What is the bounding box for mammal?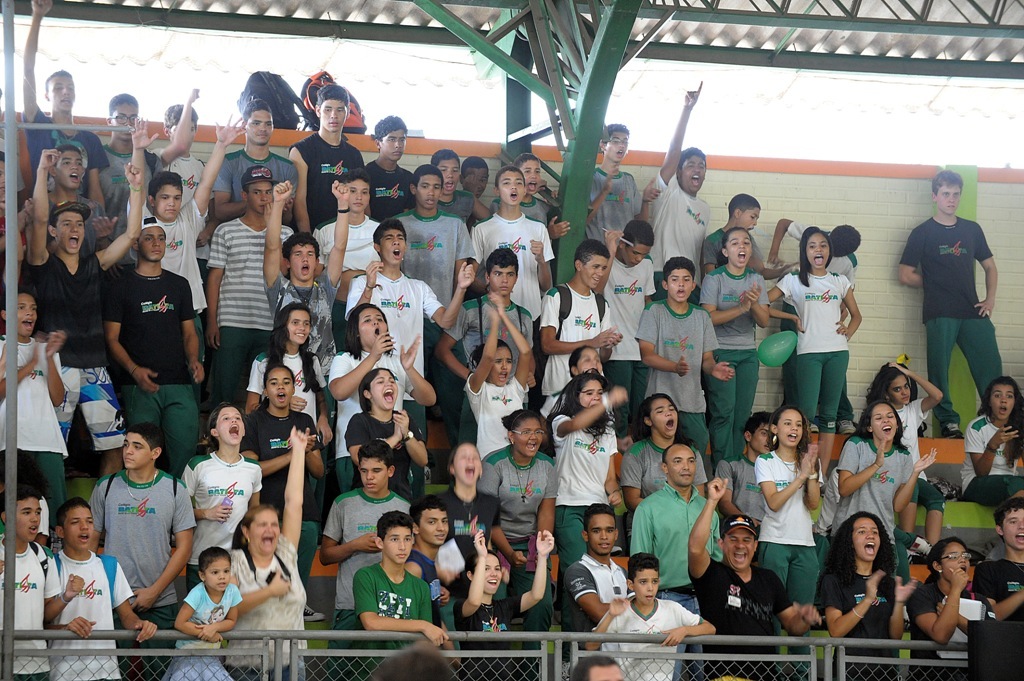
{"left": 431, "top": 241, "right": 537, "bottom": 440}.
